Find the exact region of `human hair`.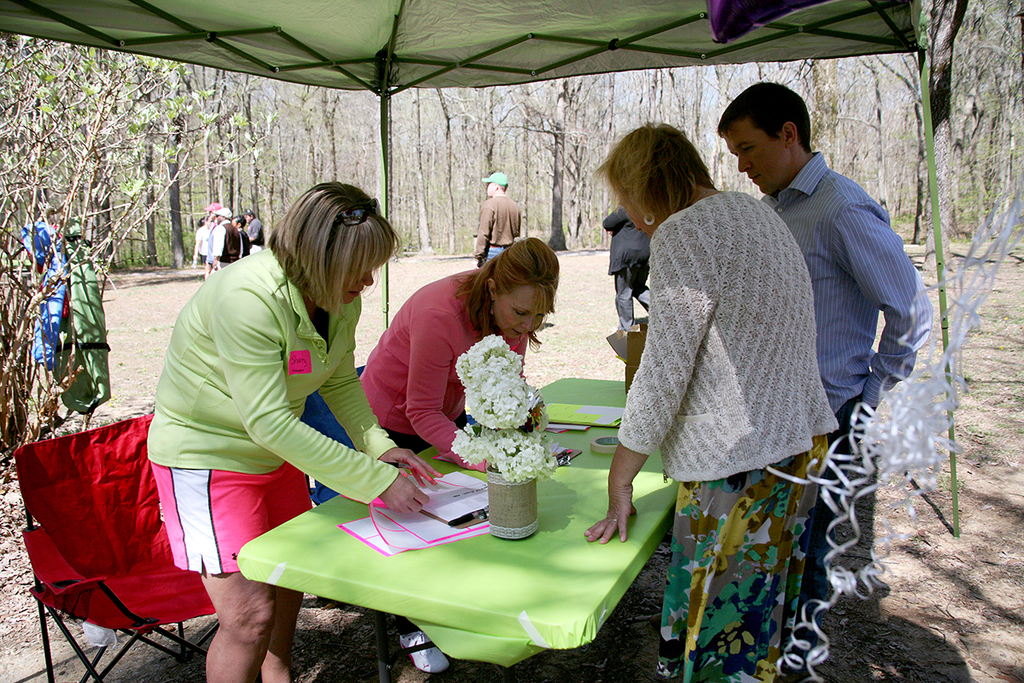
Exact region: (x1=462, y1=236, x2=567, y2=330).
